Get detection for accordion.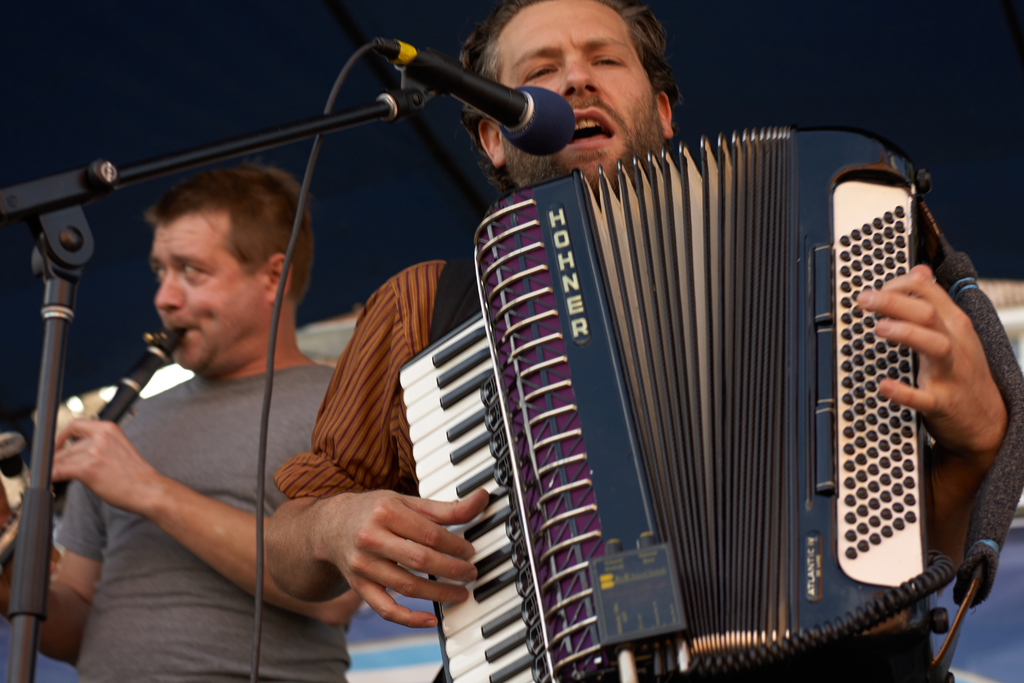
Detection: bbox=(385, 124, 1023, 670).
